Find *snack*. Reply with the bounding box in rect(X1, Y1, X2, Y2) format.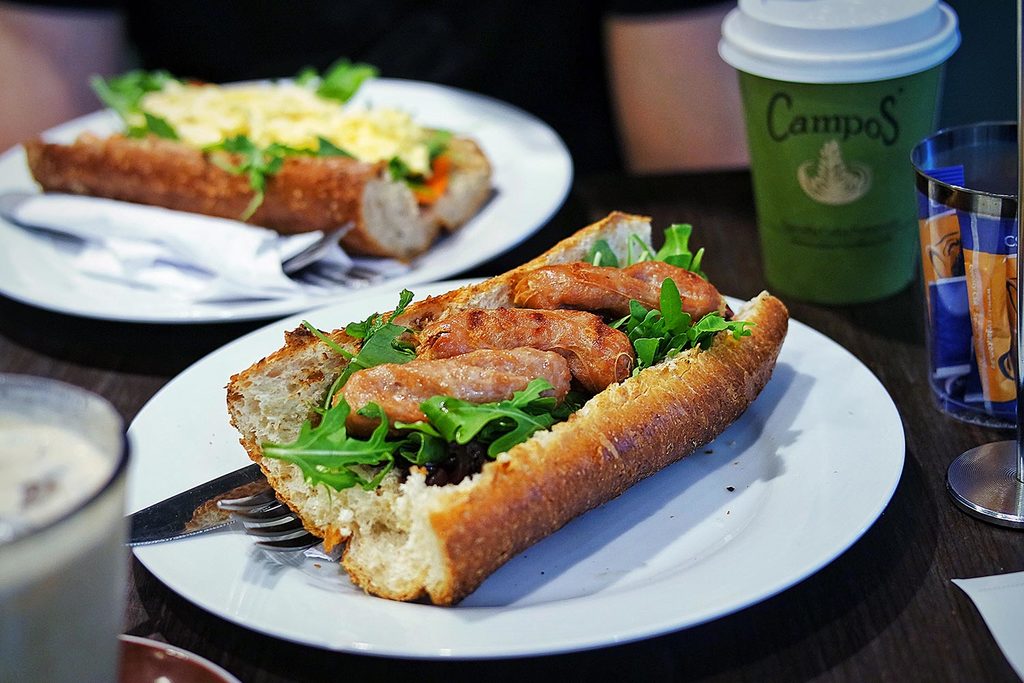
rect(8, 83, 521, 277).
